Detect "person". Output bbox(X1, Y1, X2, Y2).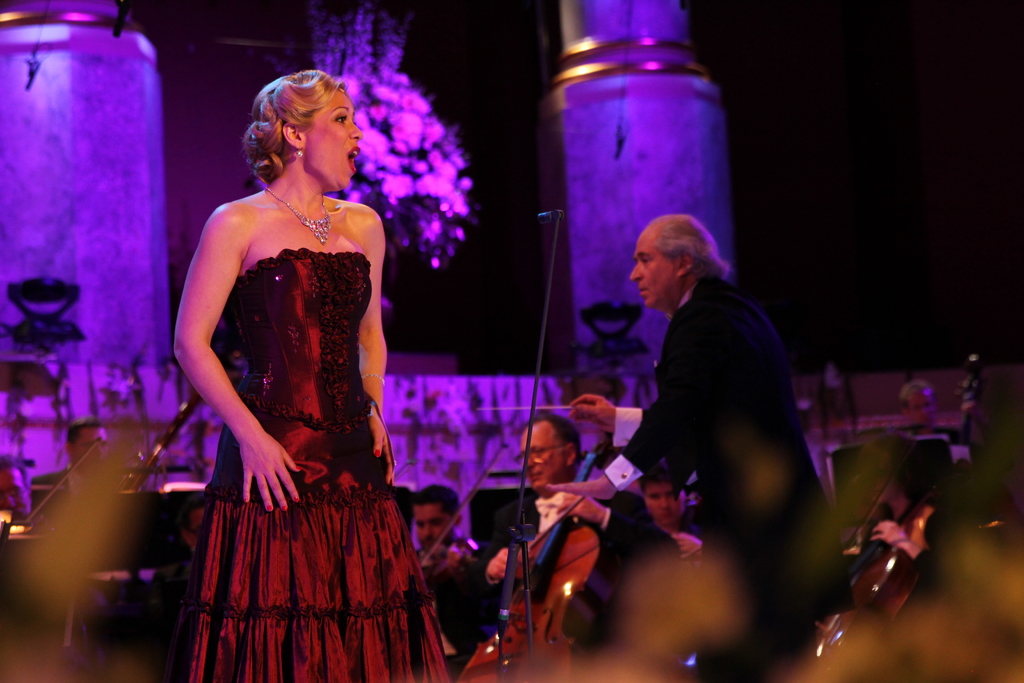
bbox(0, 454, 35, 519).
